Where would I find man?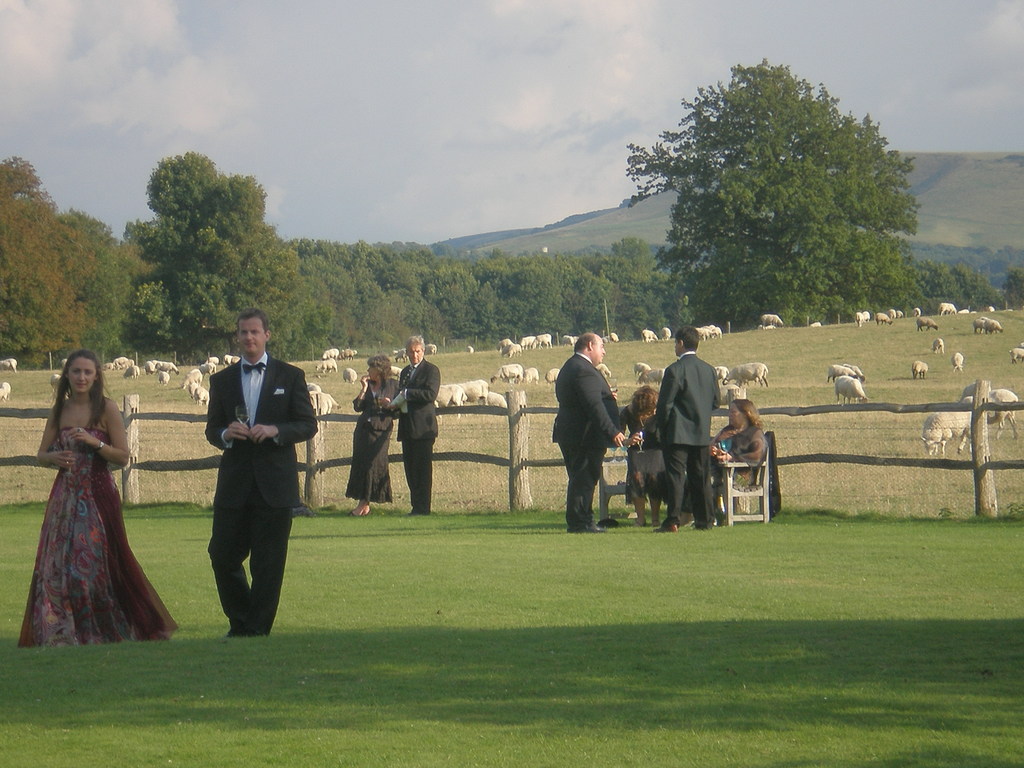
At (x1=209, y1=307, x2=319, y2=638).
